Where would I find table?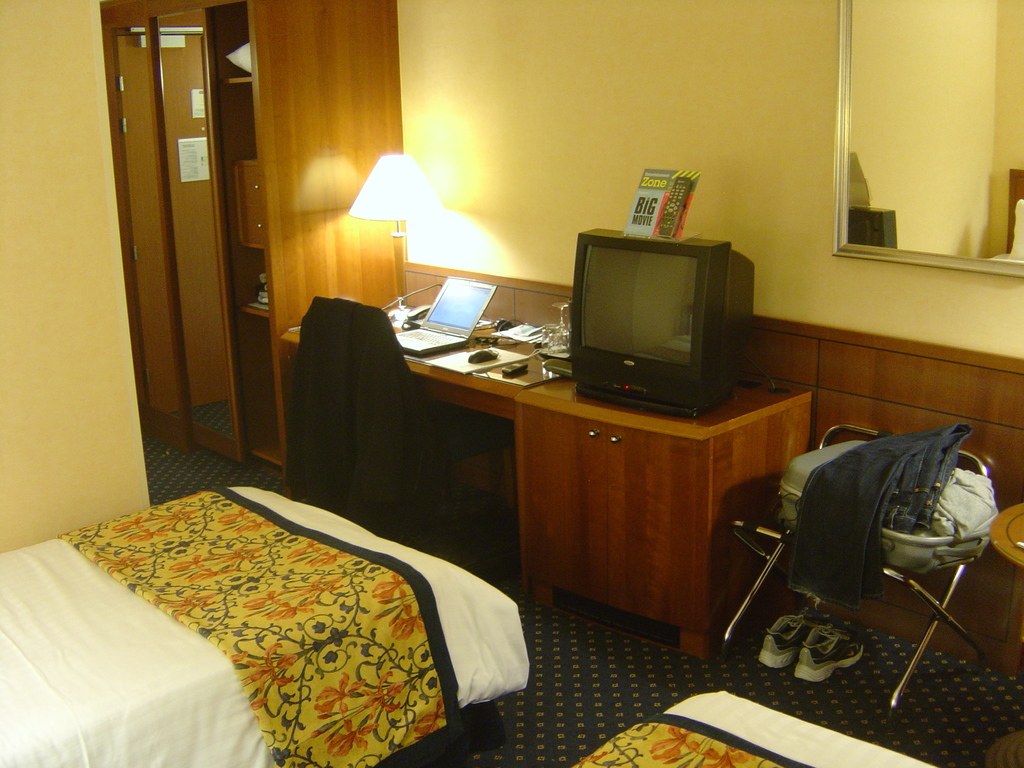
At [468, 351, 820, 660].
